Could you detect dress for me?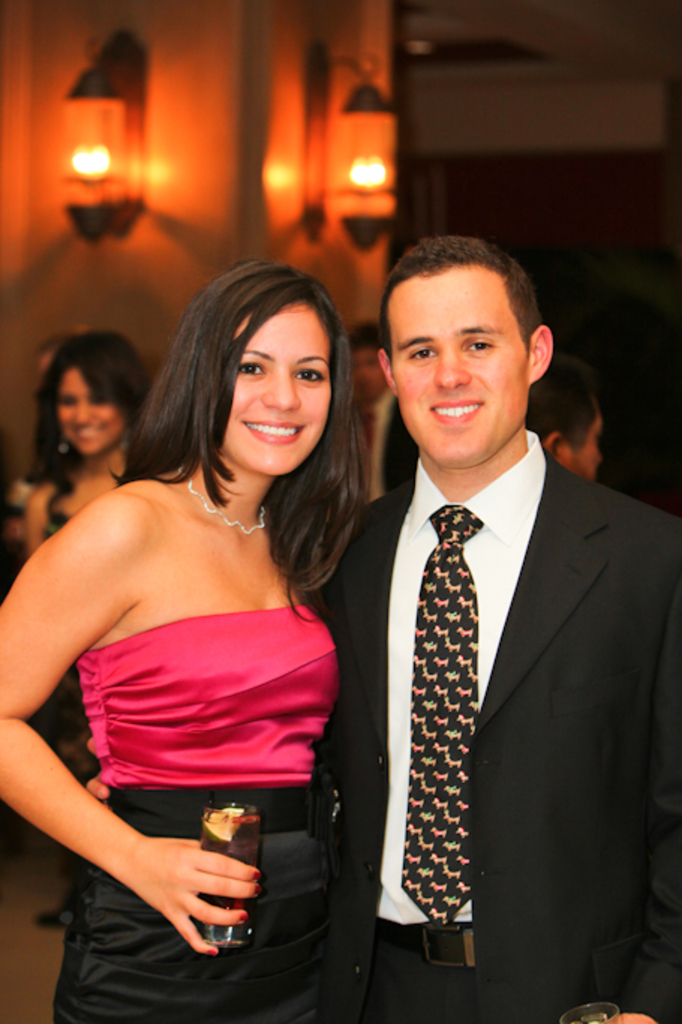
Detection result: [x1=51, y1=597, x2=340, y2=1023].
